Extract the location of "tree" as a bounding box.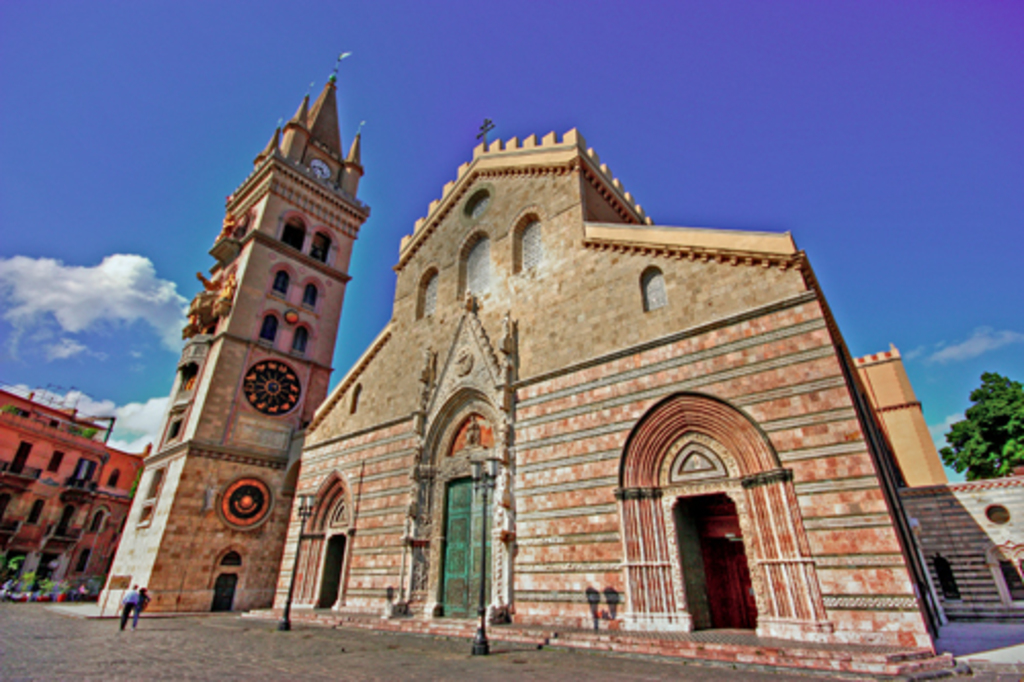
l=942, t=350, r=1022, b=506.
